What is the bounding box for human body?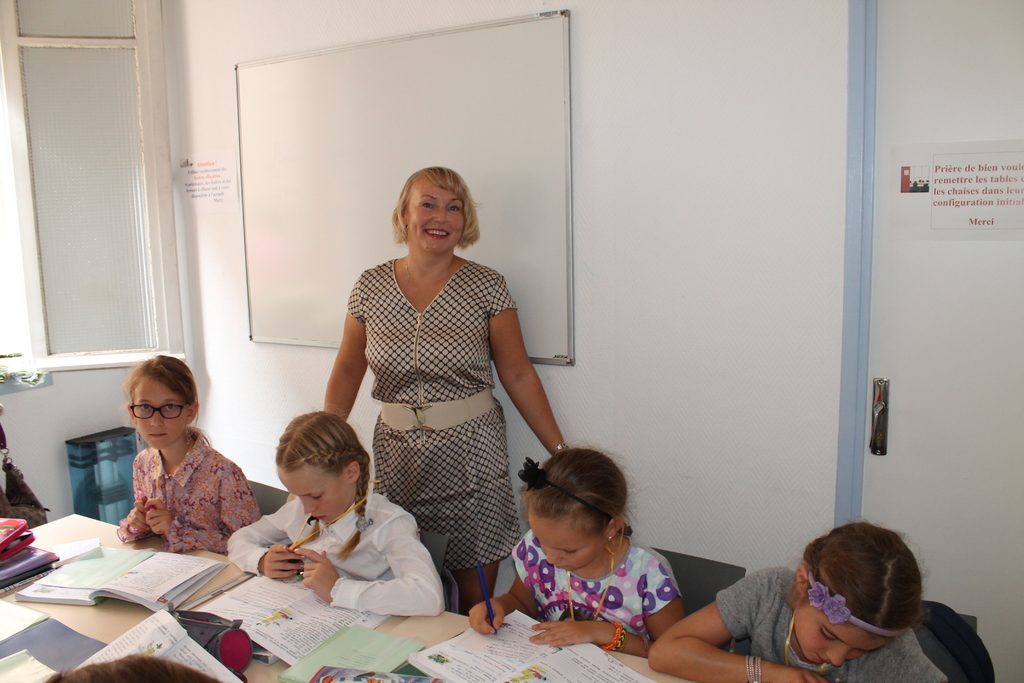
select_region(115, 349, 259, 557).
